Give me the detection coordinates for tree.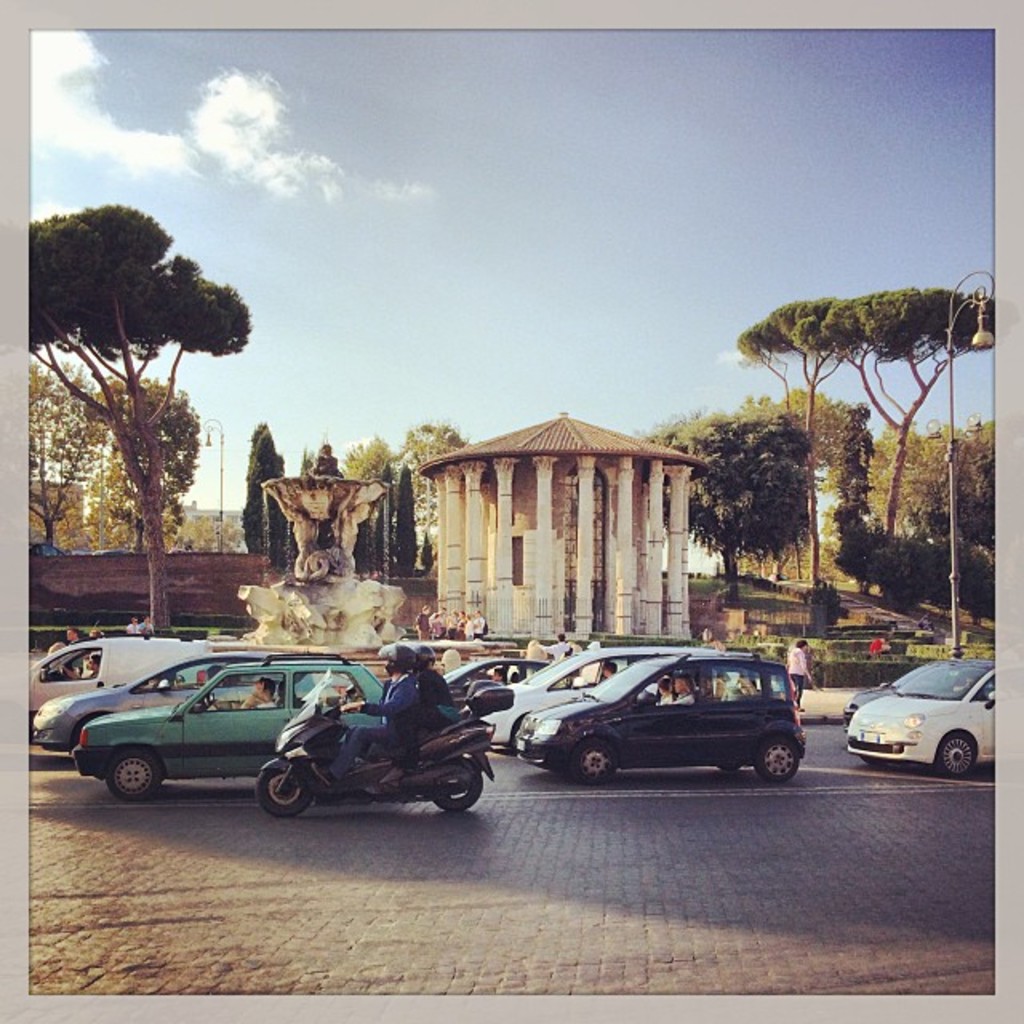
l=862, t=413, r=994, b=547.
